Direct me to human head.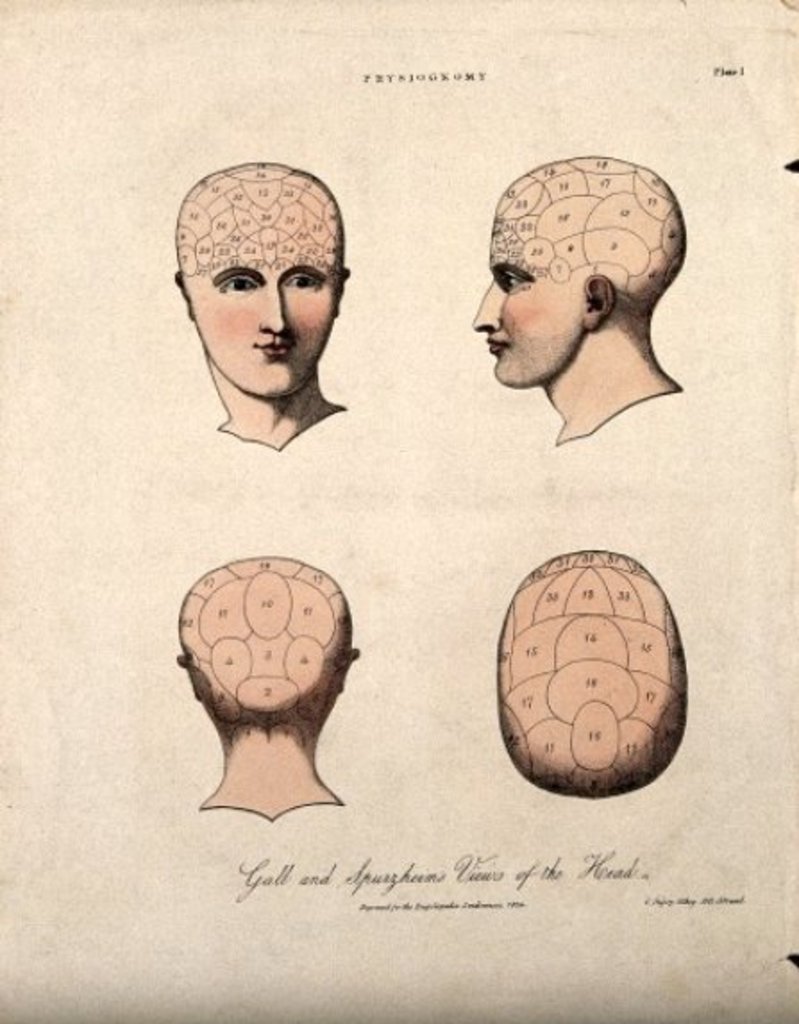
Direction: <bbox>161, 136, 366, 440</bbox>.
